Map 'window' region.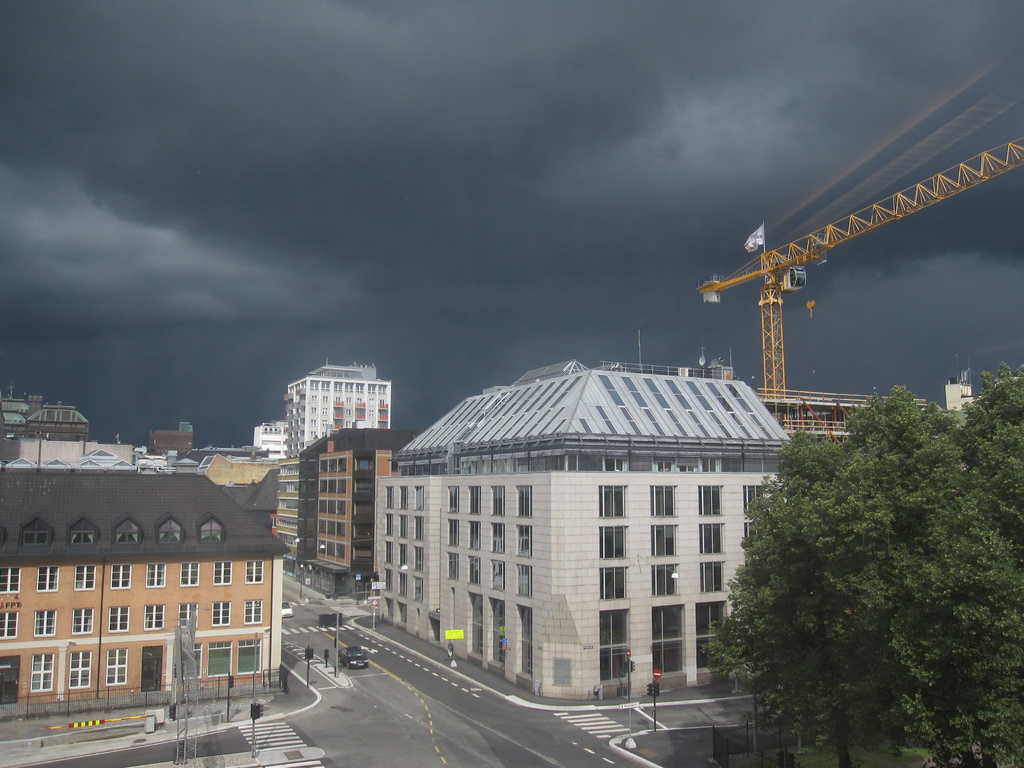
Mapped to {"left": 65, "top": 653, "right": 95, "bottom": 692}.
